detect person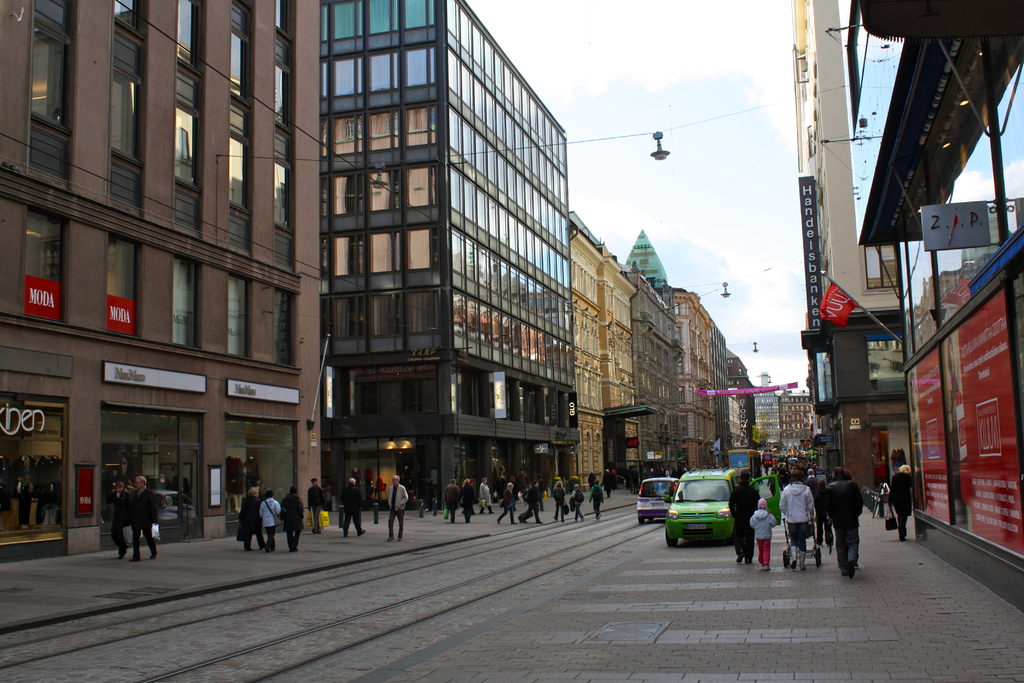
bbox=[479, 475, 493, 514]
